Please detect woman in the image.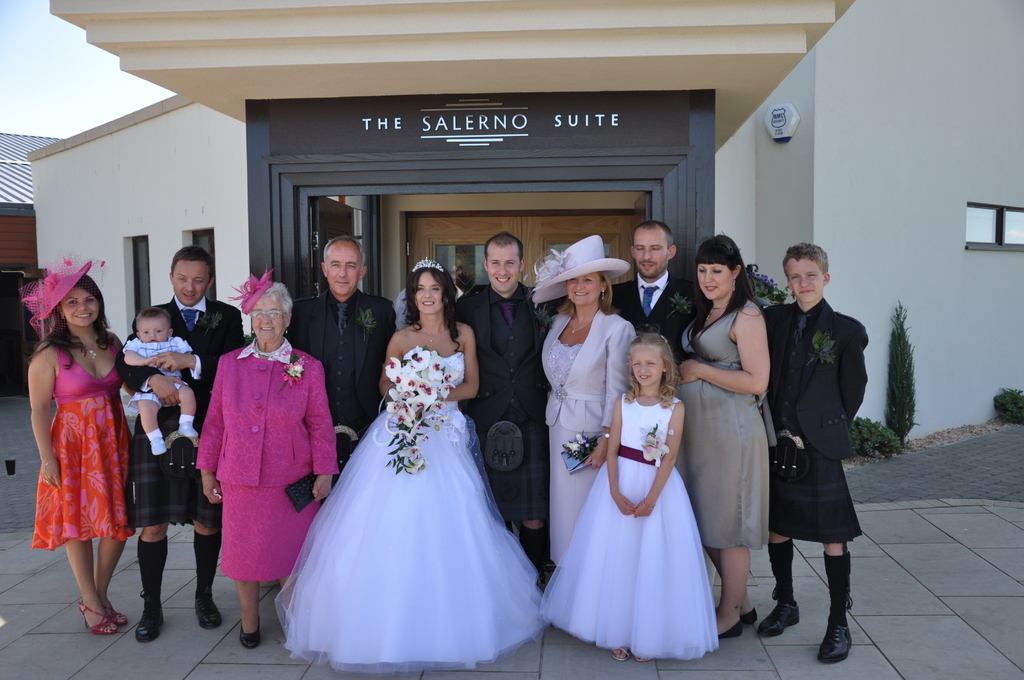
box=[678, 230, 769, 639].
